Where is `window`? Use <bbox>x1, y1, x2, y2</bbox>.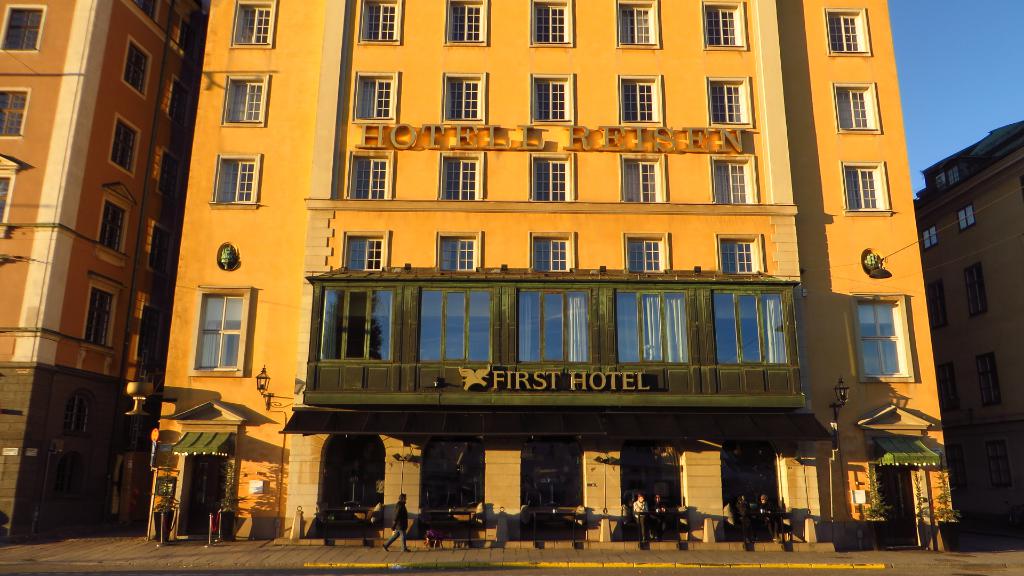
<bbox>710, 159, 758, 205</bbox>.
